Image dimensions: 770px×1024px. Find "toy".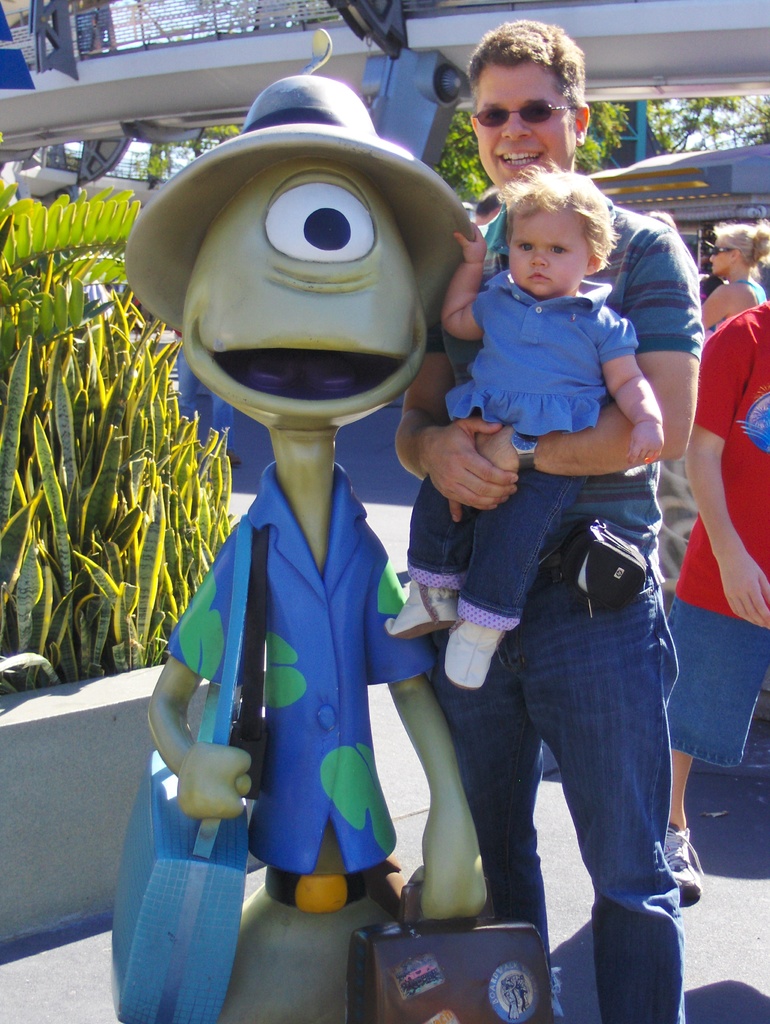
[x1=110, y1=56, x2=504, y2=1023].
